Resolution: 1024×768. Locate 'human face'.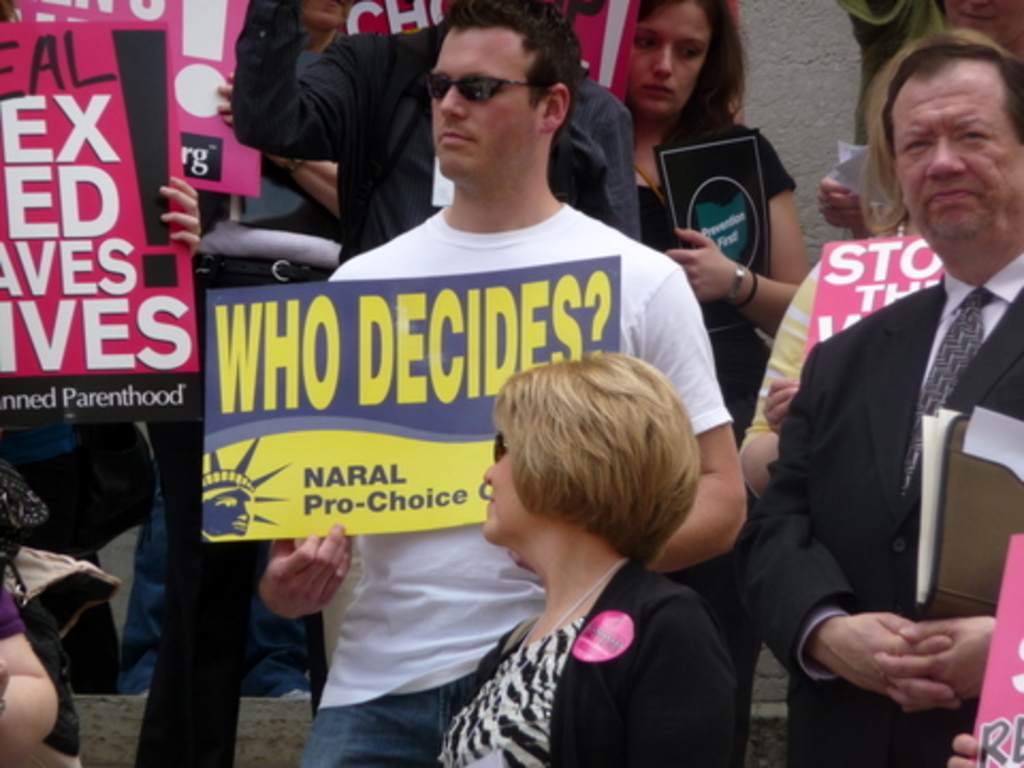
x1=638, y1=6, x2=710, y2=117.
